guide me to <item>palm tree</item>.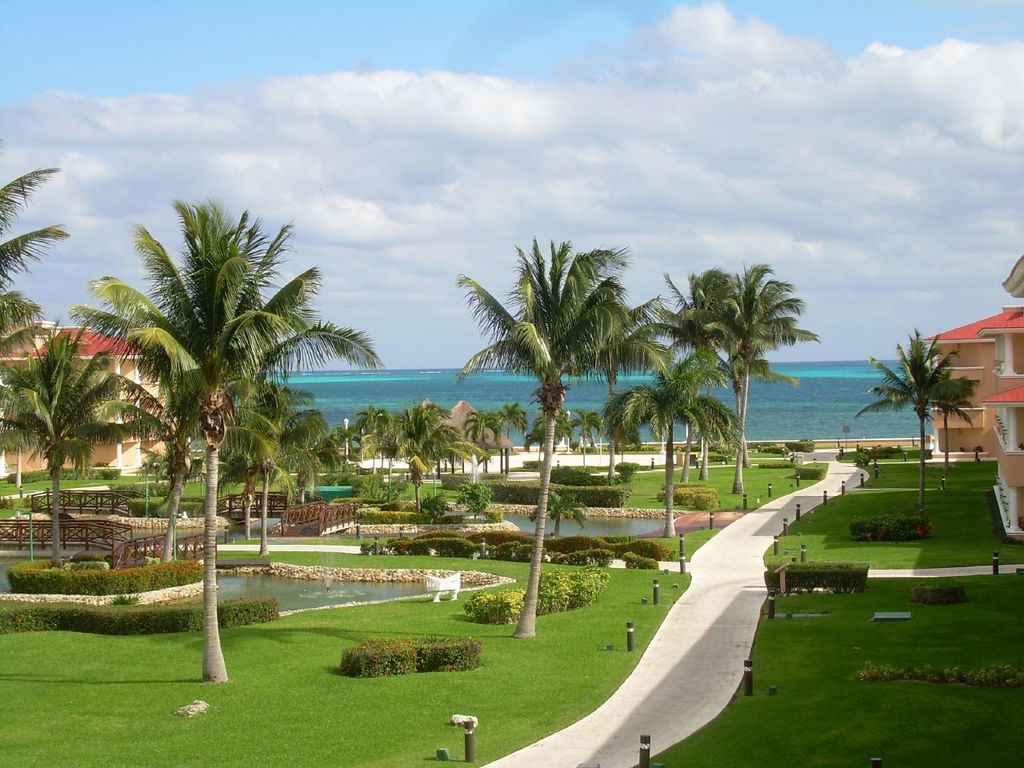
Guidance: <region>0, 170, 50, 474</region>.
